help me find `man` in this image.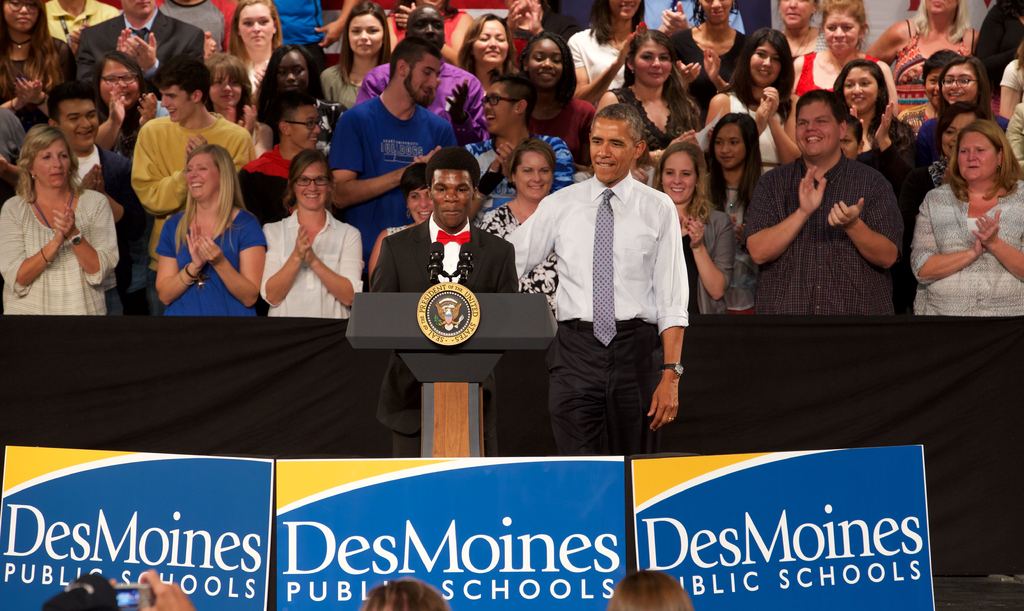
Found it: x1=131, y1=56, x2=255, y2=309.
